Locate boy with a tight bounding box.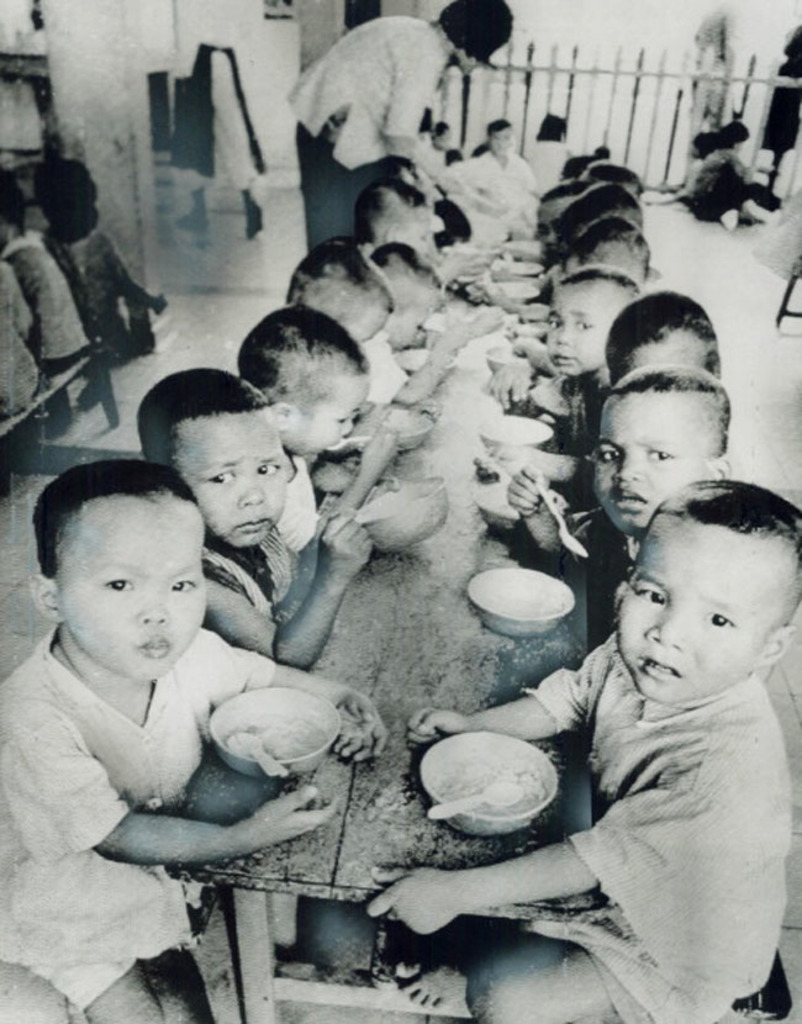
{"x1": 501, "y1": 366, "x2": 738, "y2": 634}.
